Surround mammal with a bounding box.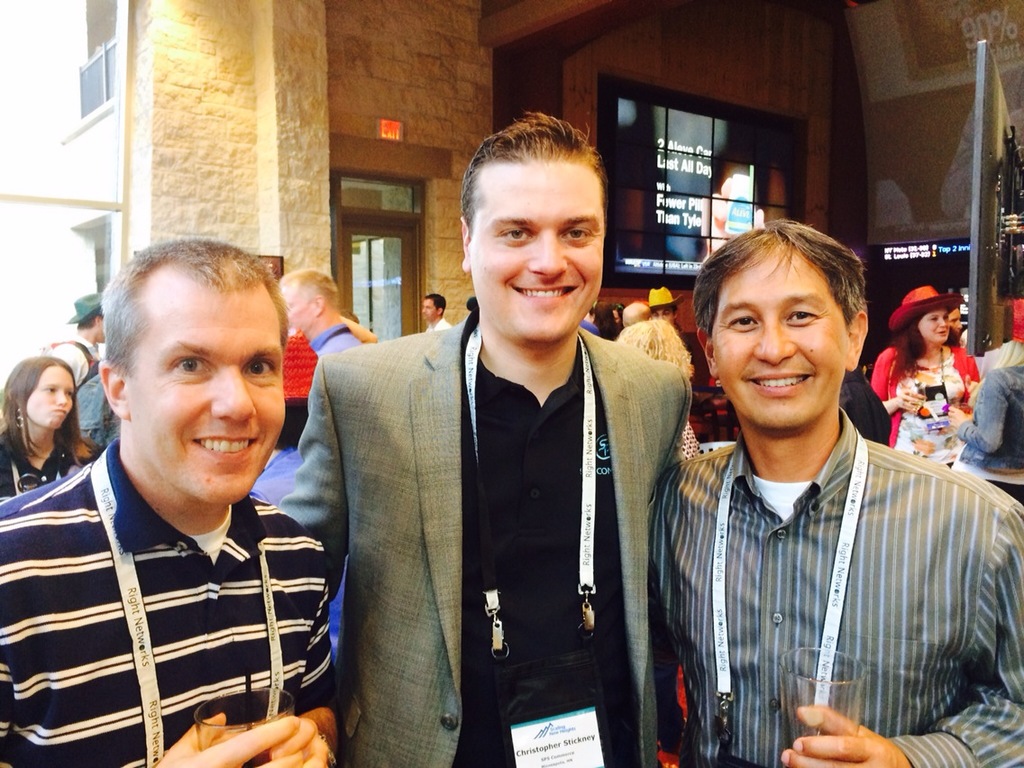
<box>595,304,619,341</box>.
